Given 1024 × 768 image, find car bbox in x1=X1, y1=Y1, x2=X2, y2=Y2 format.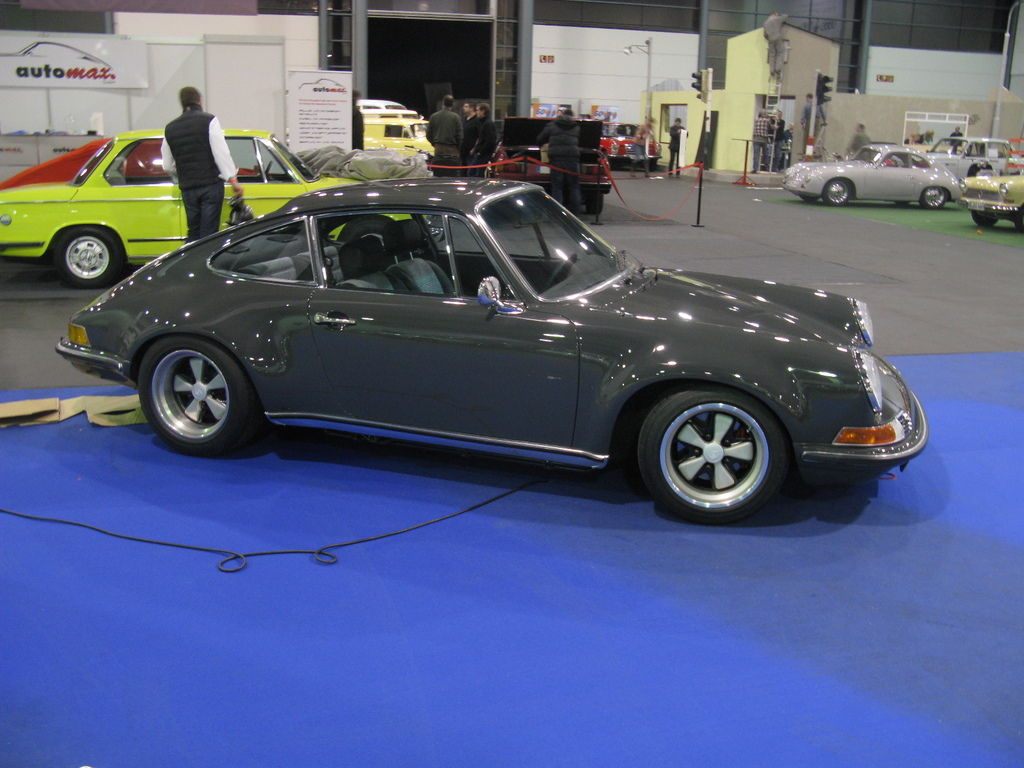
x1=784, y1=136, x2=961, y2=205.
